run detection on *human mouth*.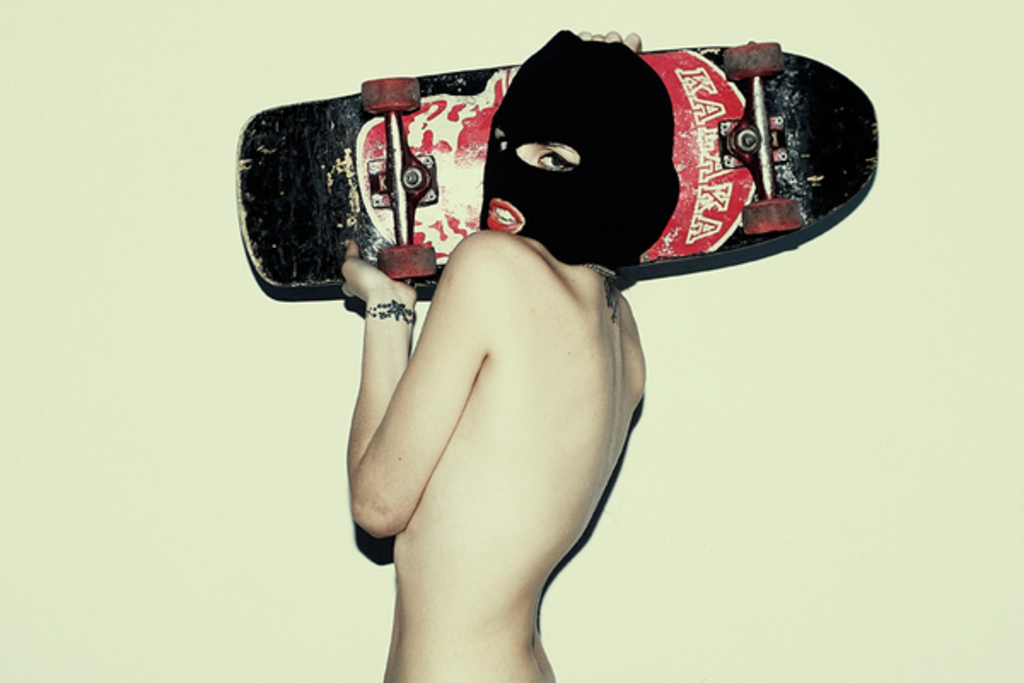
Result: bbox=[483, 198, 529, 236].
